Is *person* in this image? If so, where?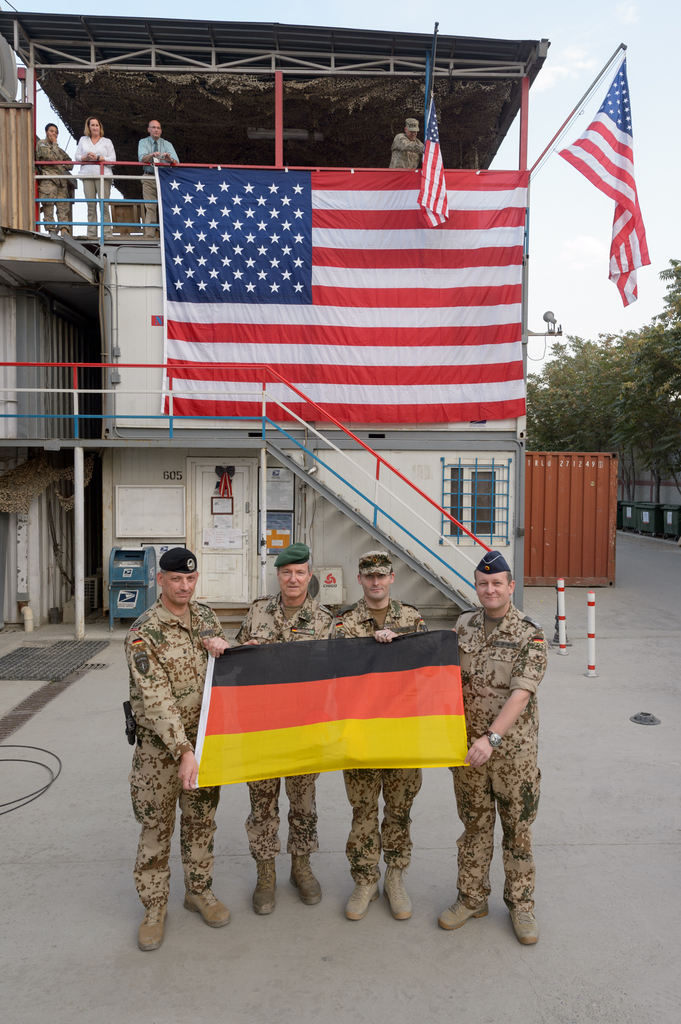
Yes, at (38, 124, 72, 239).
